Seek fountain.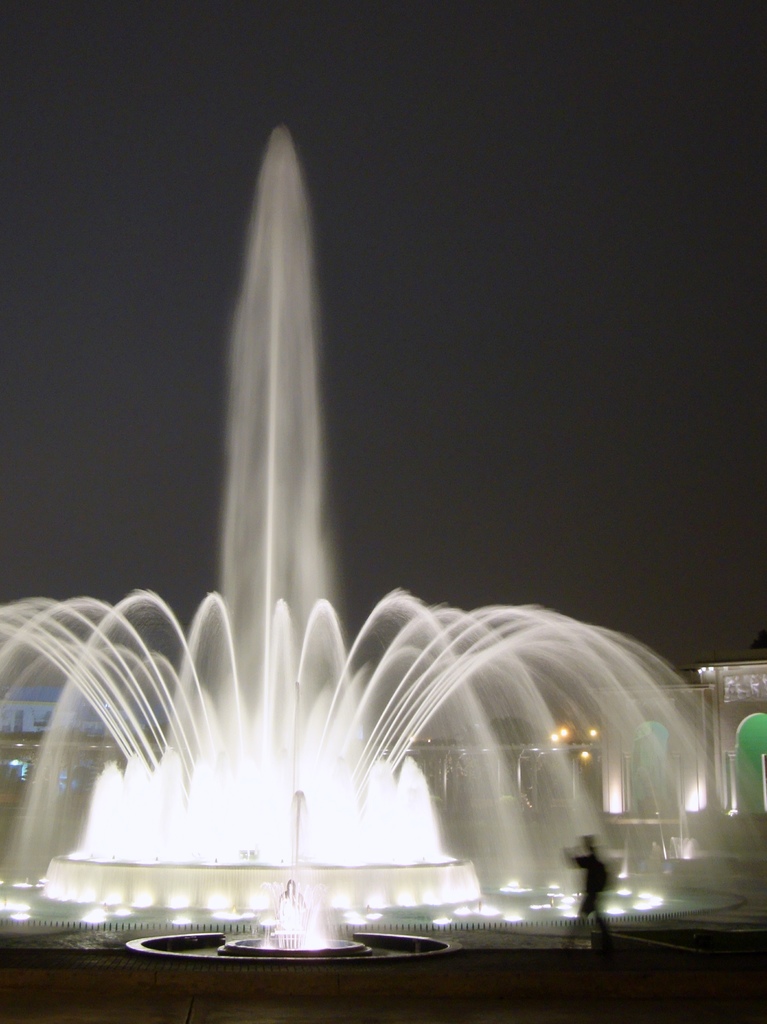
[0, 115, 741, 998].
